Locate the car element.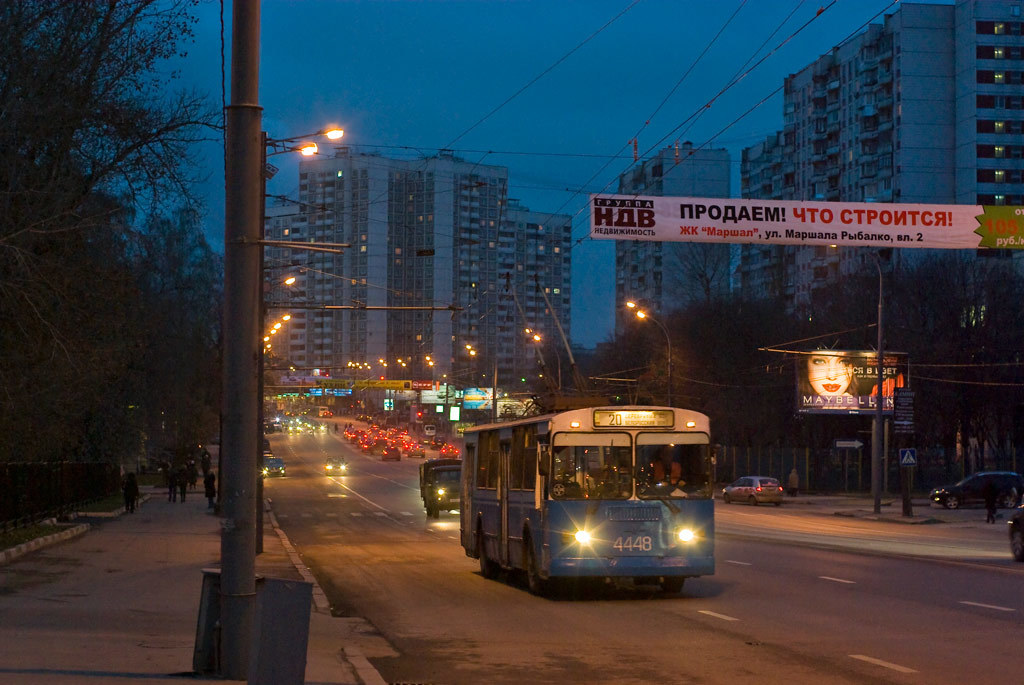
Element bbox: l=929, t=471, r=1023, b=511.
